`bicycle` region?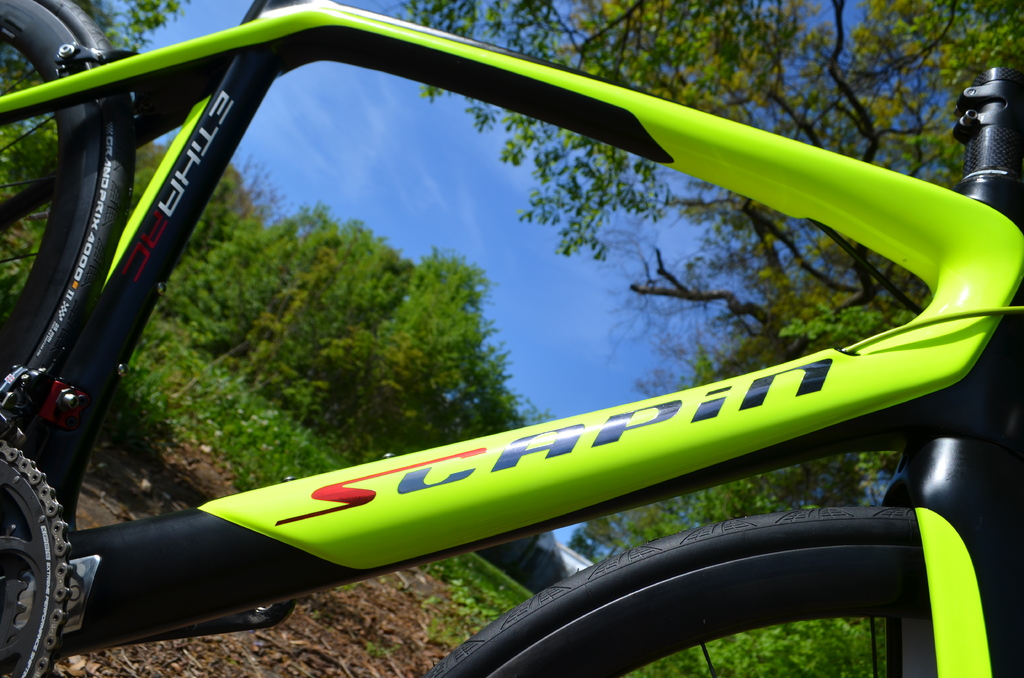
box=[8, 4, 1021, 670]
